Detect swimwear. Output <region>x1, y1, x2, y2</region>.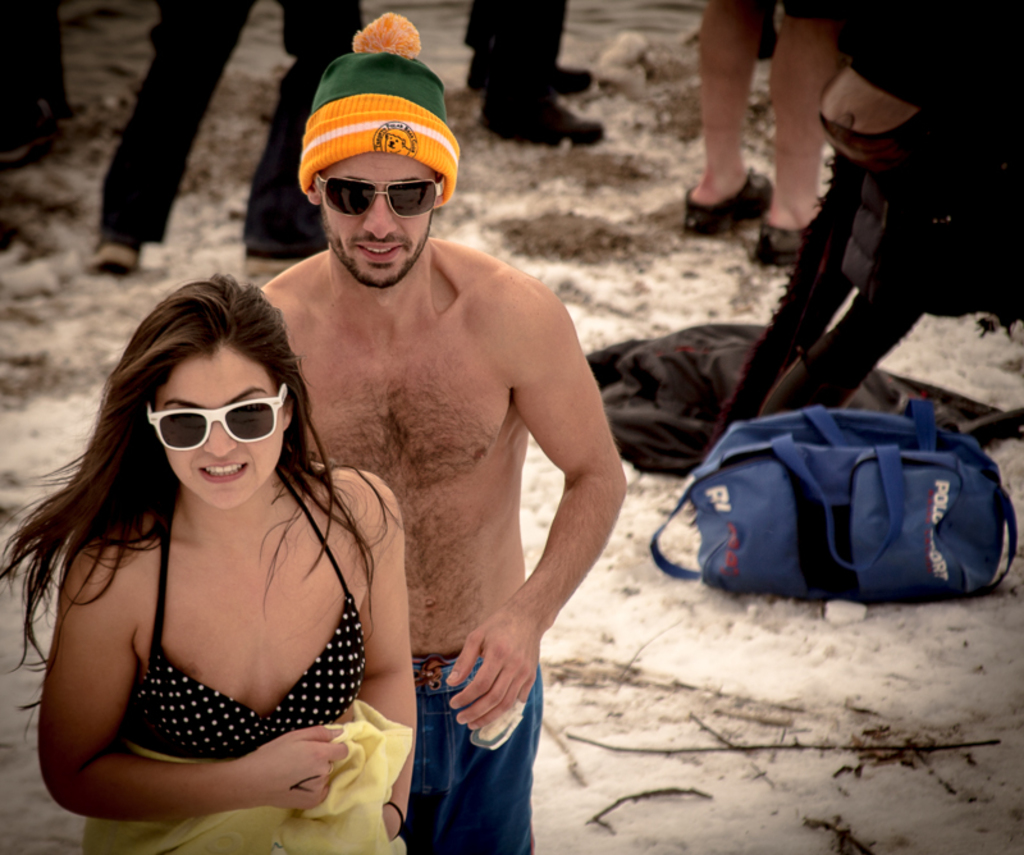
<region>401, 658, 540, 854</region>.
